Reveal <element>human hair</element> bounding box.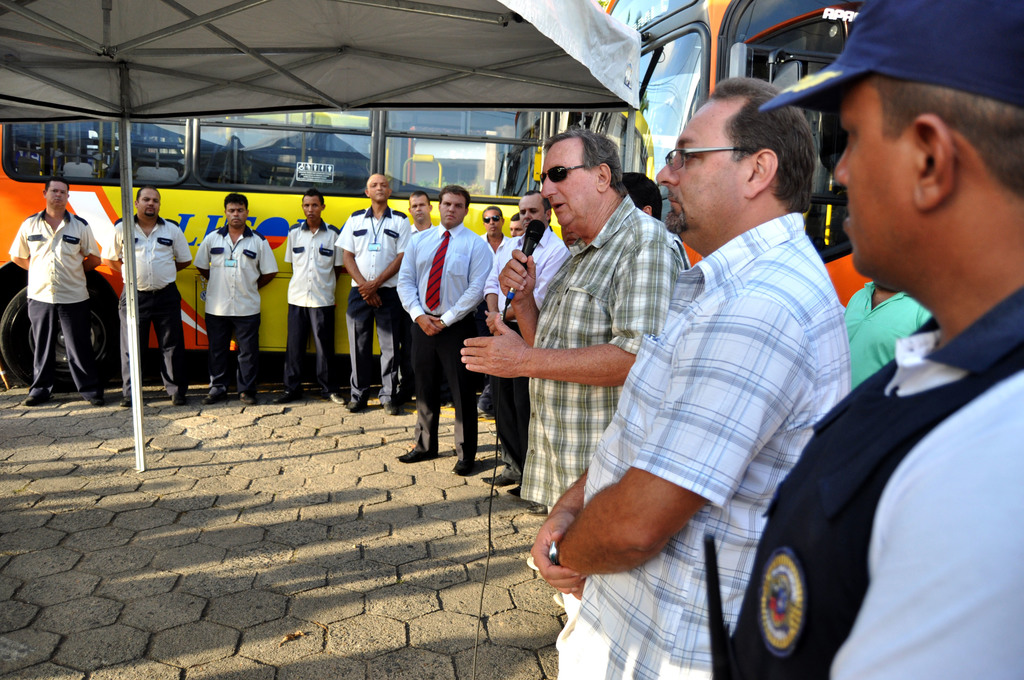
Revealed: [300, 183, 325, 208].
